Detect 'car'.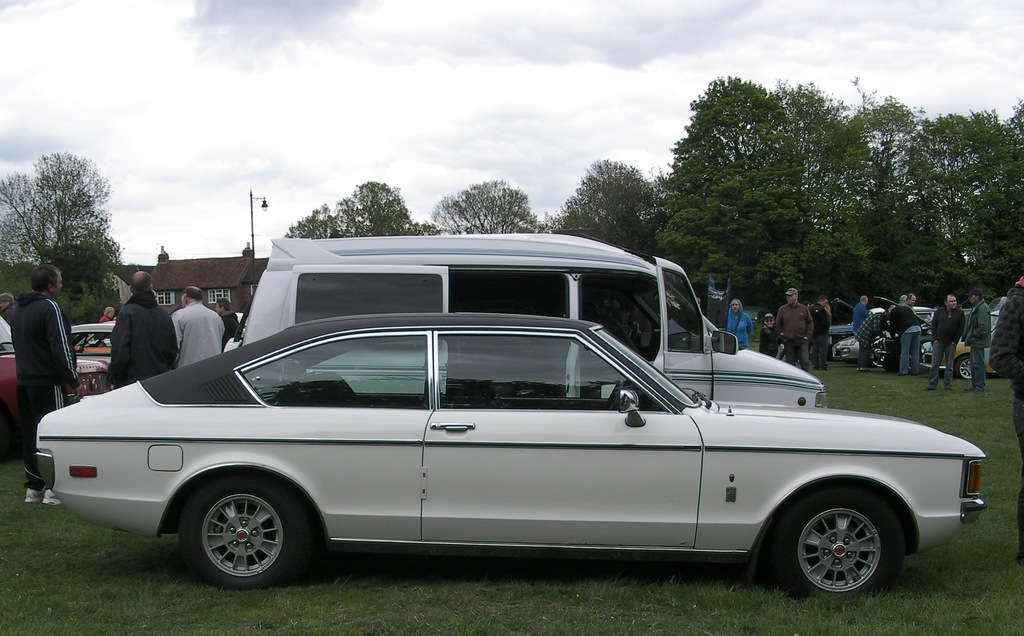
Detected at BBox(35, 311, 986, 594).
